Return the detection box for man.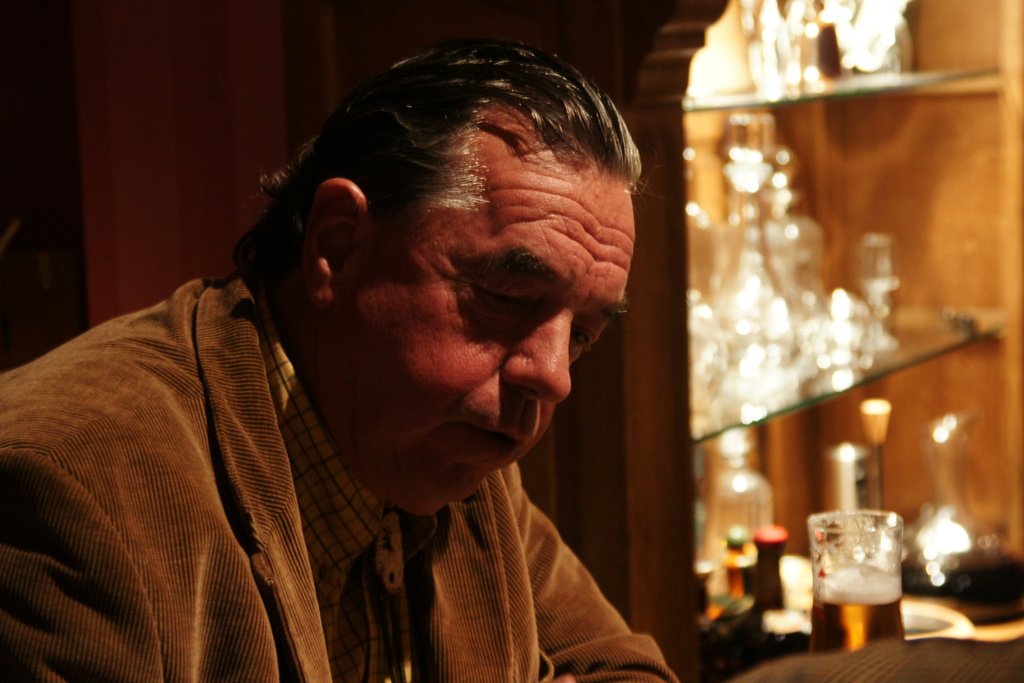
<box>40,52,714,678</box>.
